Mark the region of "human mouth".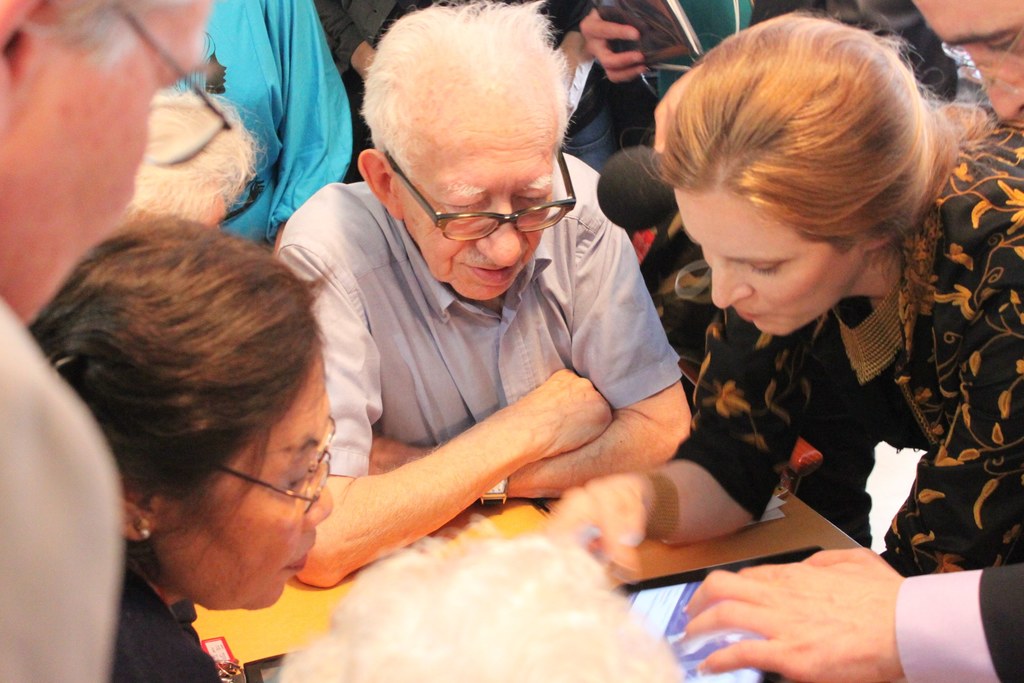
Region: BBox(285, 529, 316, 582).
